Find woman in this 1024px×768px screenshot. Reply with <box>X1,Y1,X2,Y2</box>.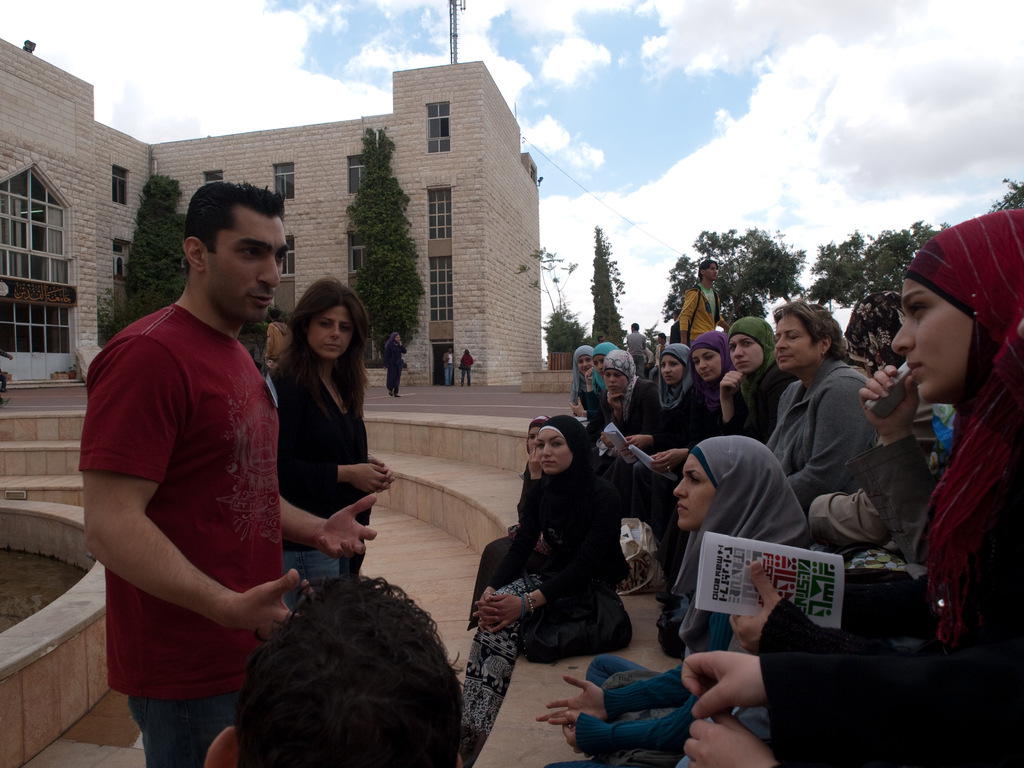
<box>599,355,646,422</box>.
